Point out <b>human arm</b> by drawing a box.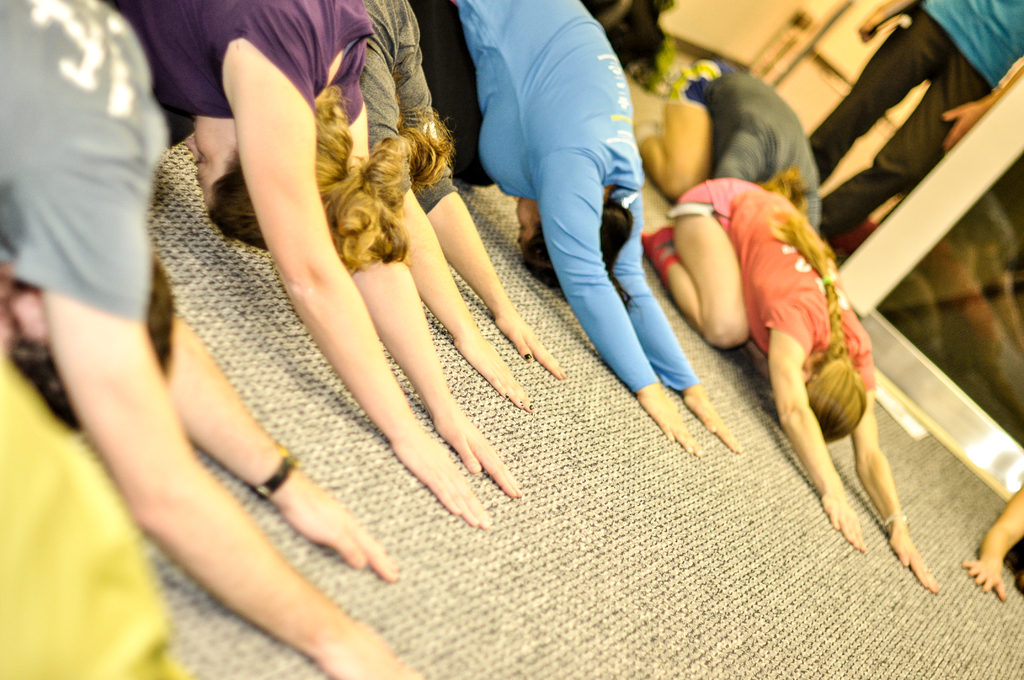
bbox(216, 51, 506, 540).
